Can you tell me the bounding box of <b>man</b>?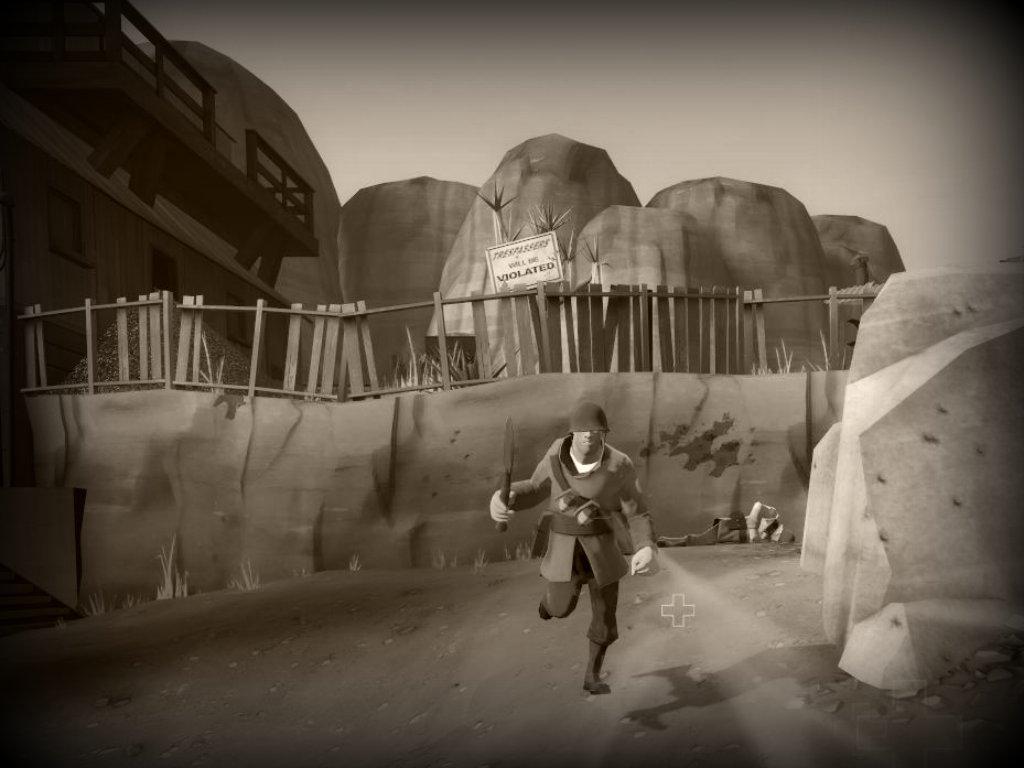
box(519, 409, 660, 686).
